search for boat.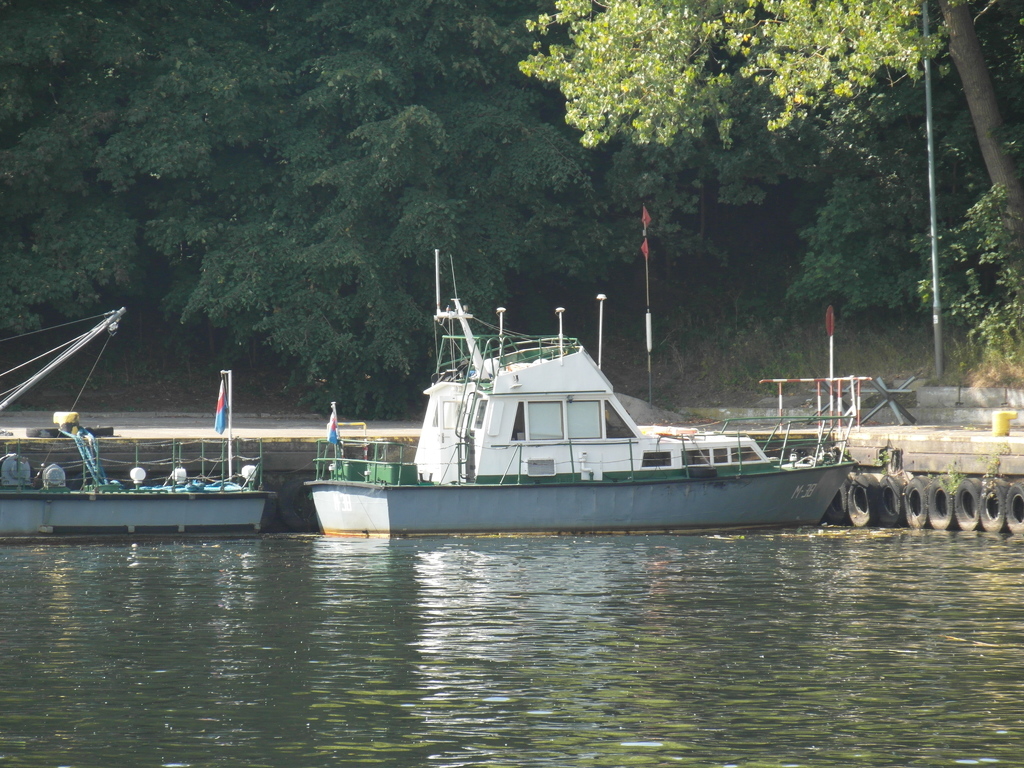
Found at 0 306 268 541.
